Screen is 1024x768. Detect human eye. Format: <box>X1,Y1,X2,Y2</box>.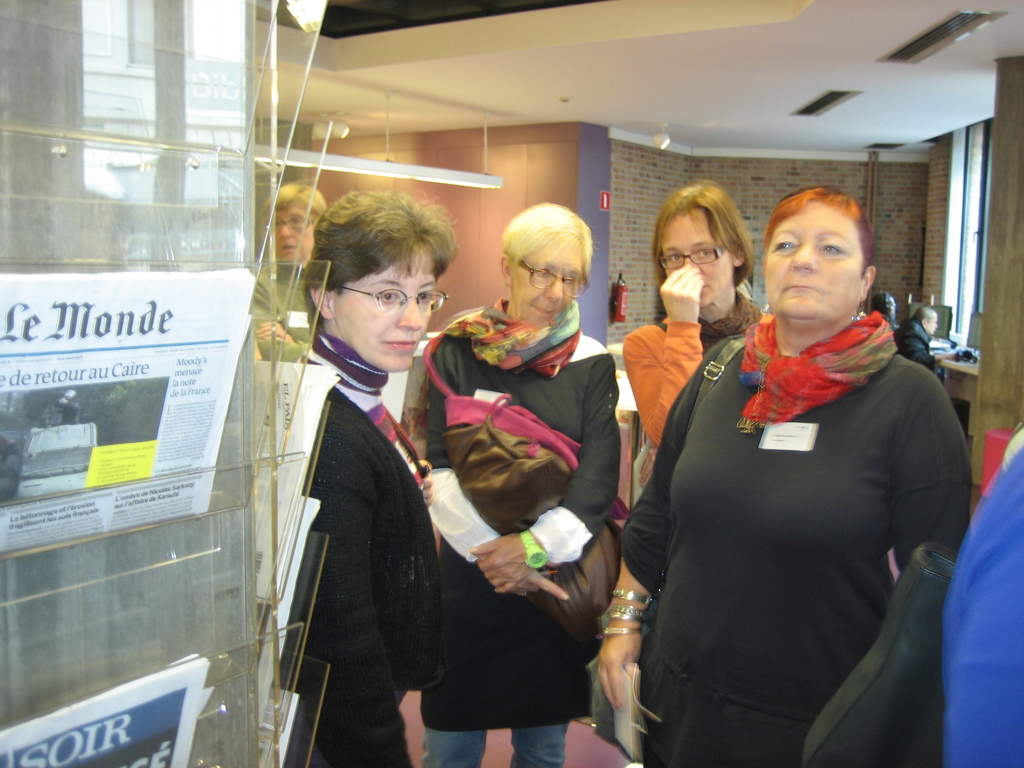
<box>534,266,548,279</box>.
